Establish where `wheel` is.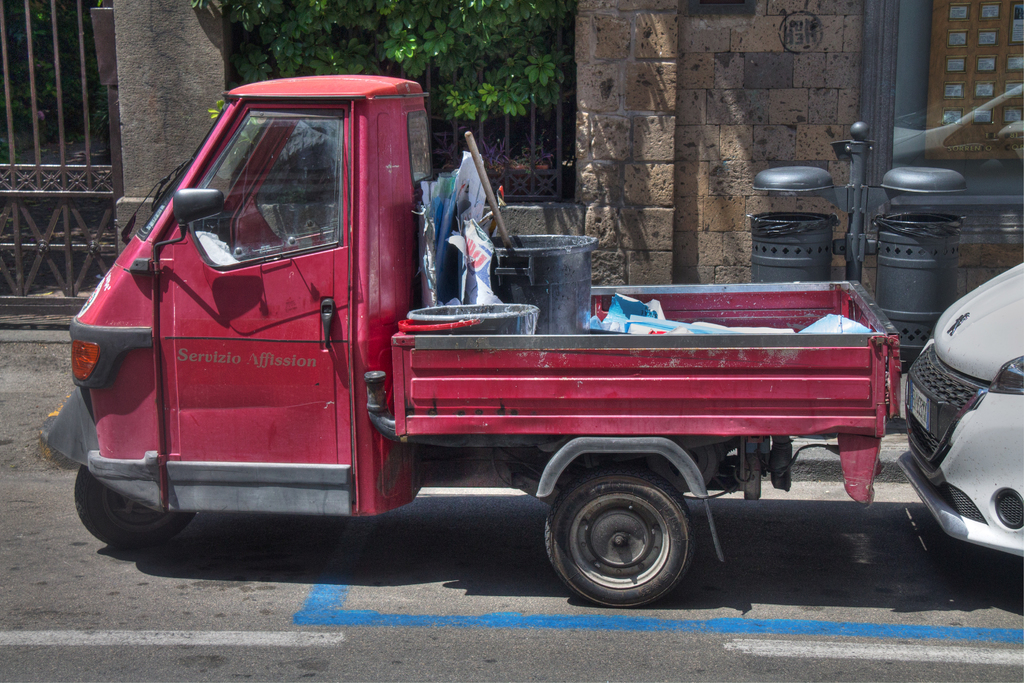
Established at {"left": 72, "top": 457, "right": 198, "bottom": 554}.
